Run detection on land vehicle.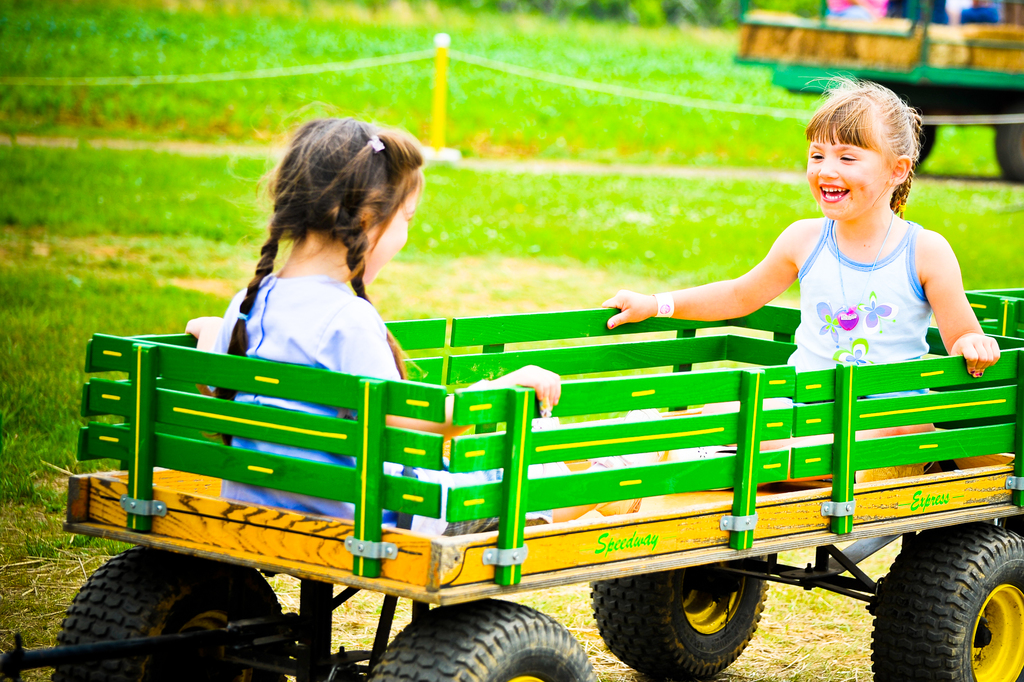
Result: (0,288,1020,681).
